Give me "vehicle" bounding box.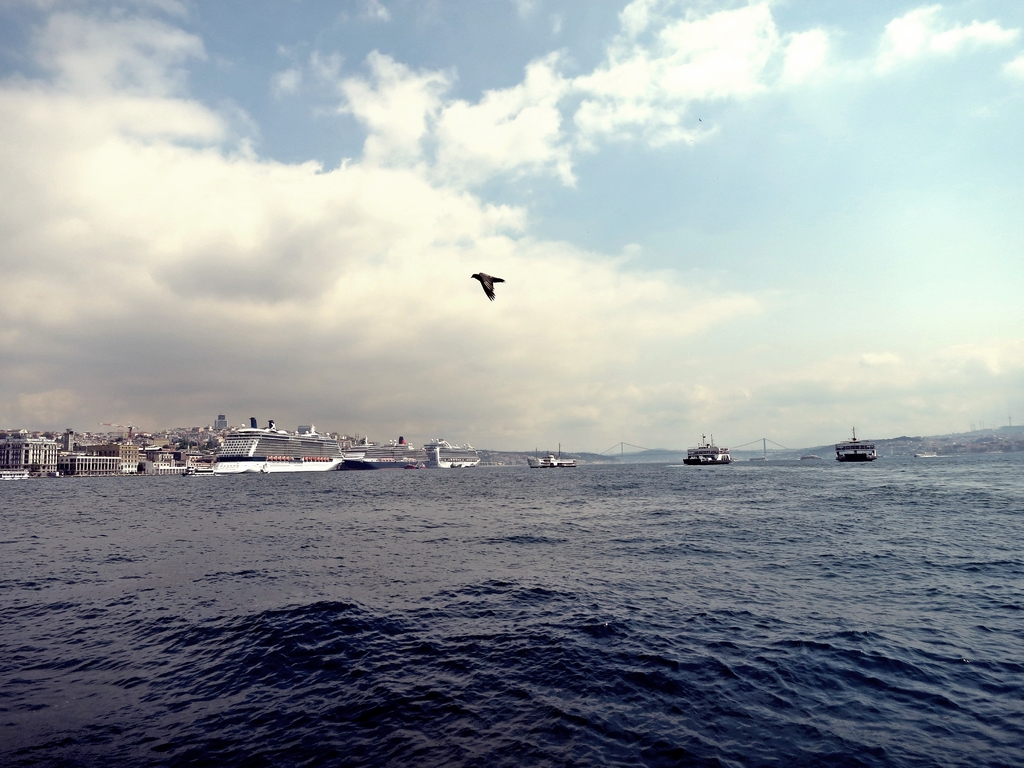
(523,454,580,471).
